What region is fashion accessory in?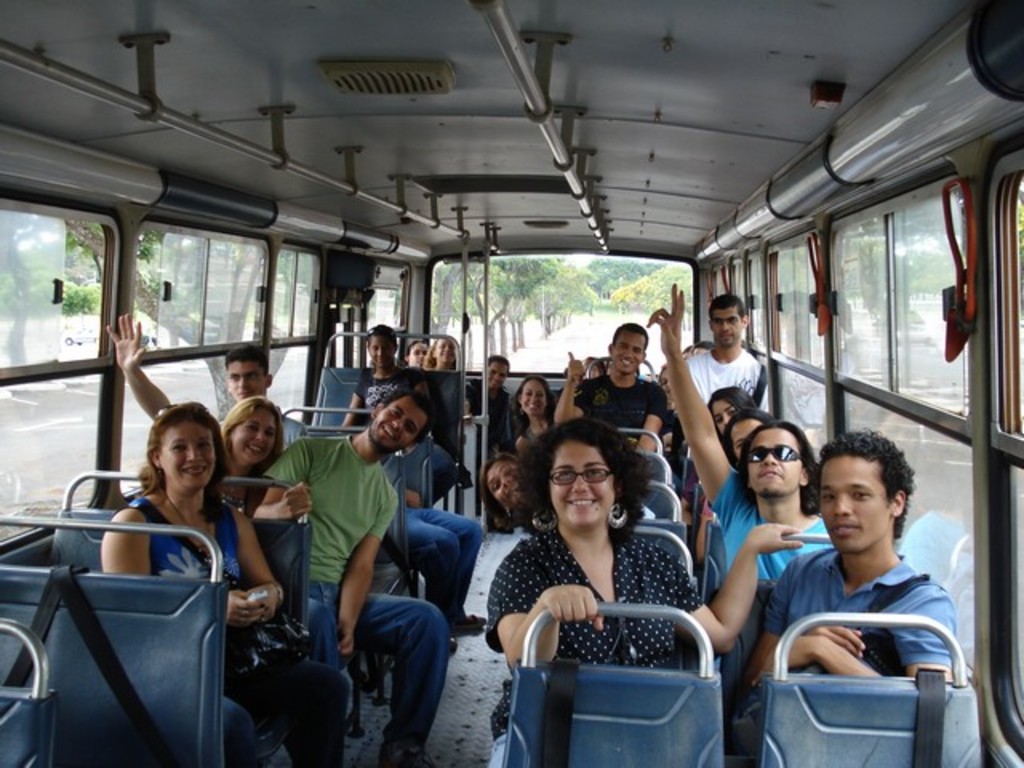
<bbox>270, 576, 288, 613</bbox>.
